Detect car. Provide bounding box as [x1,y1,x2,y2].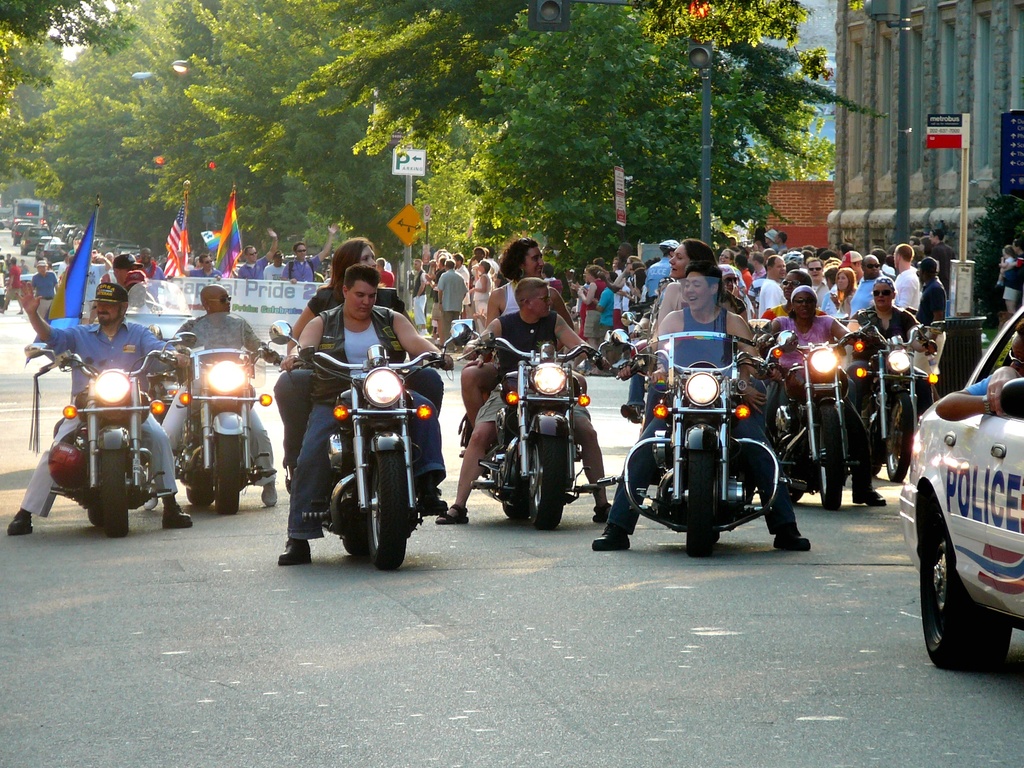
[891,306,1023,669].
